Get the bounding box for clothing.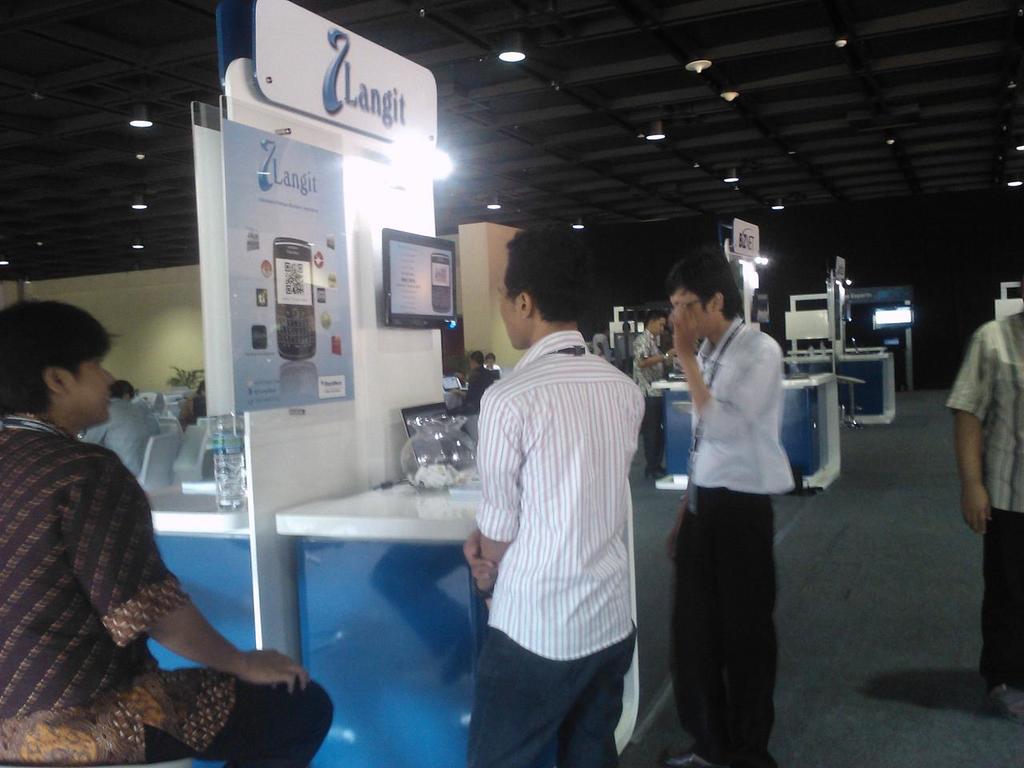
x1=665, y1=323, x2=794, y2=767.
